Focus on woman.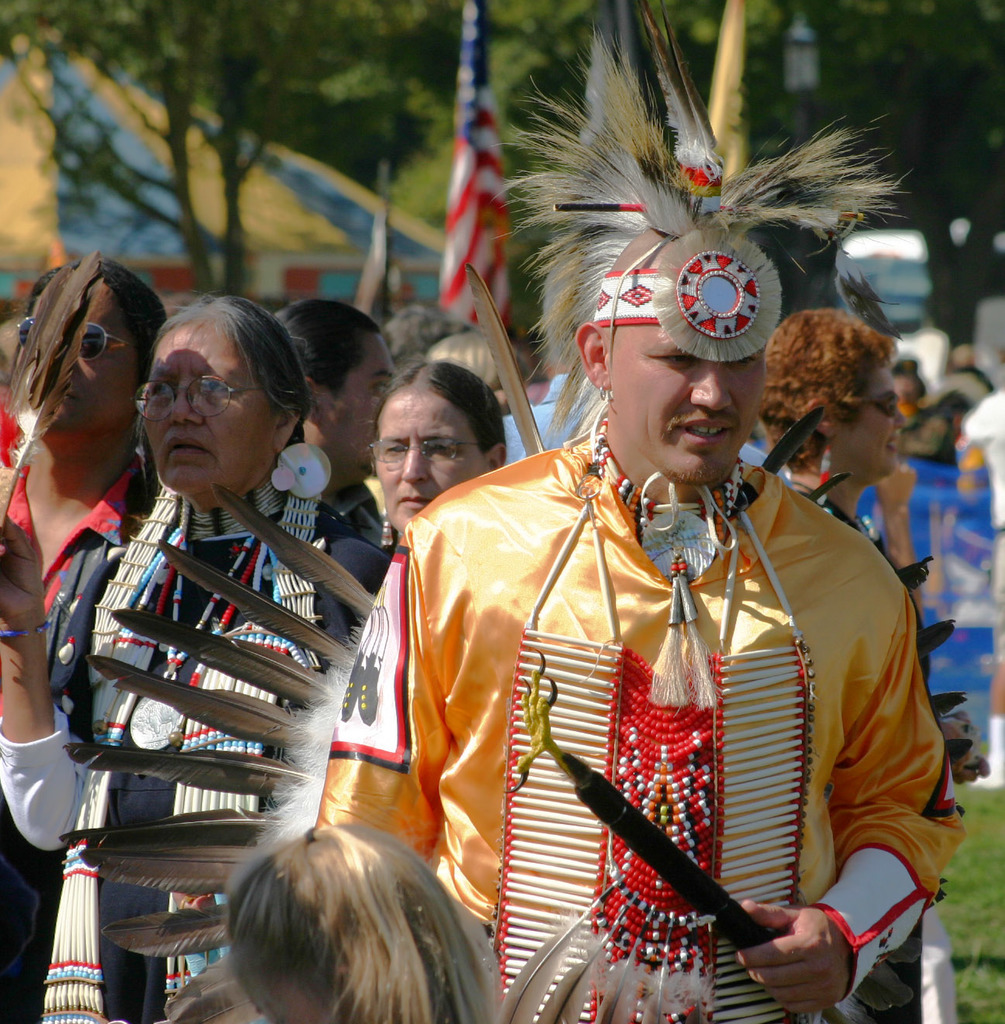
Focused at BBox(0, 235, 393, 1023).
